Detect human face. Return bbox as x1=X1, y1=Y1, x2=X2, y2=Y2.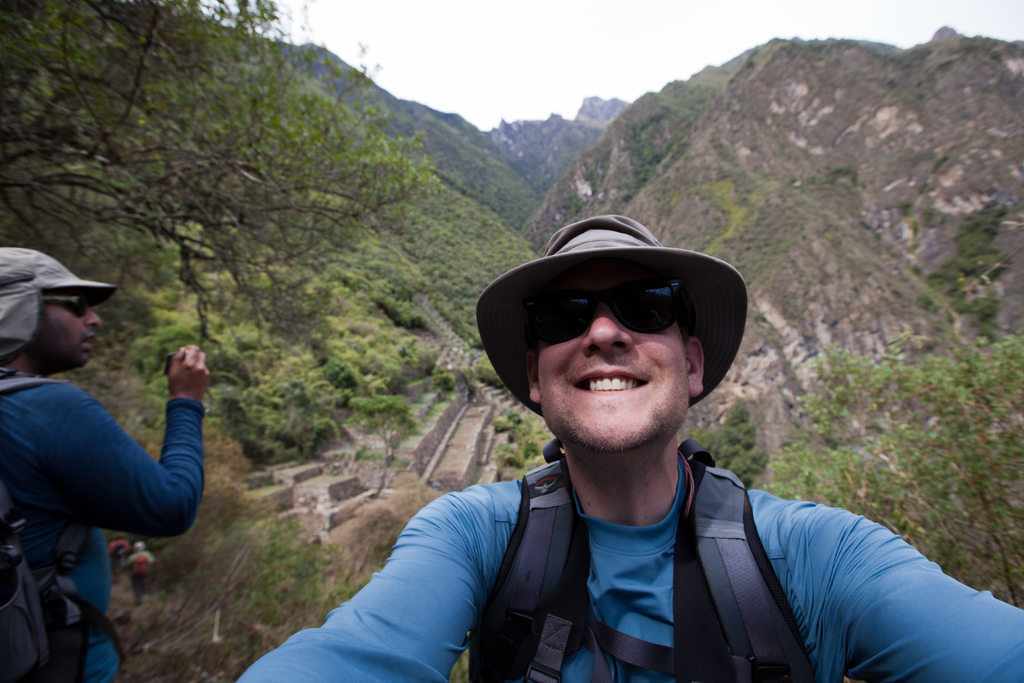
x1=36, y1=292, x2=102, y2=373.
